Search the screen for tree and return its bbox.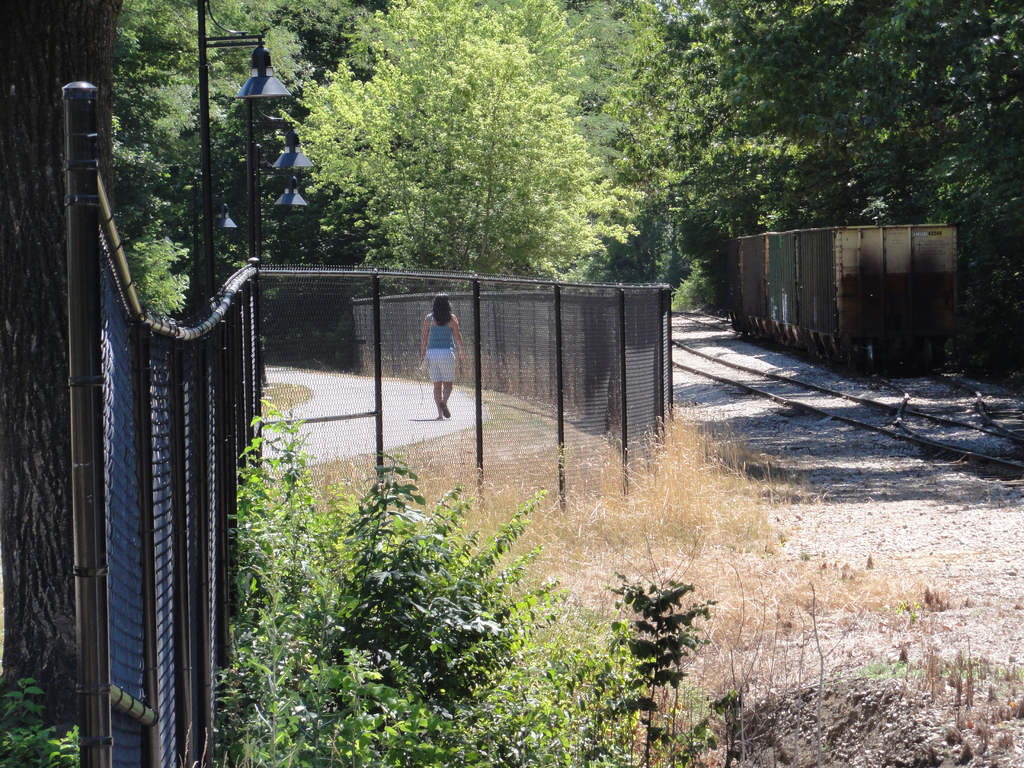
Found: box(112, 0, 265, 253).
